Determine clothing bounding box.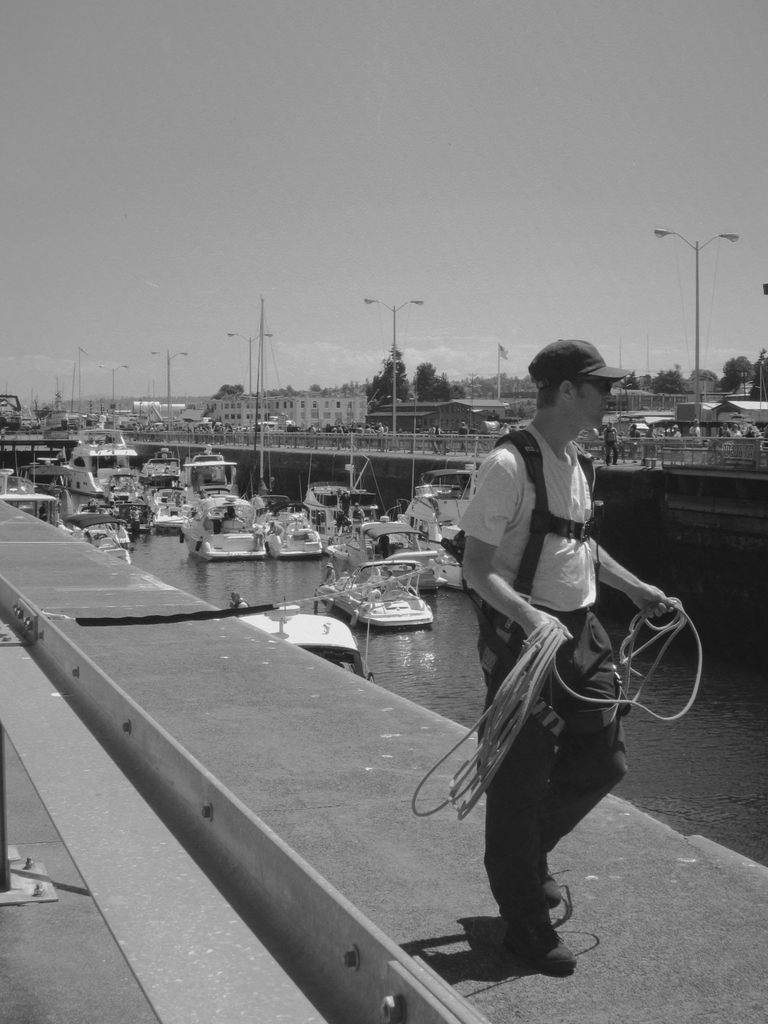
Determined: x1=457 y1=416 x2=633 y2=923.
